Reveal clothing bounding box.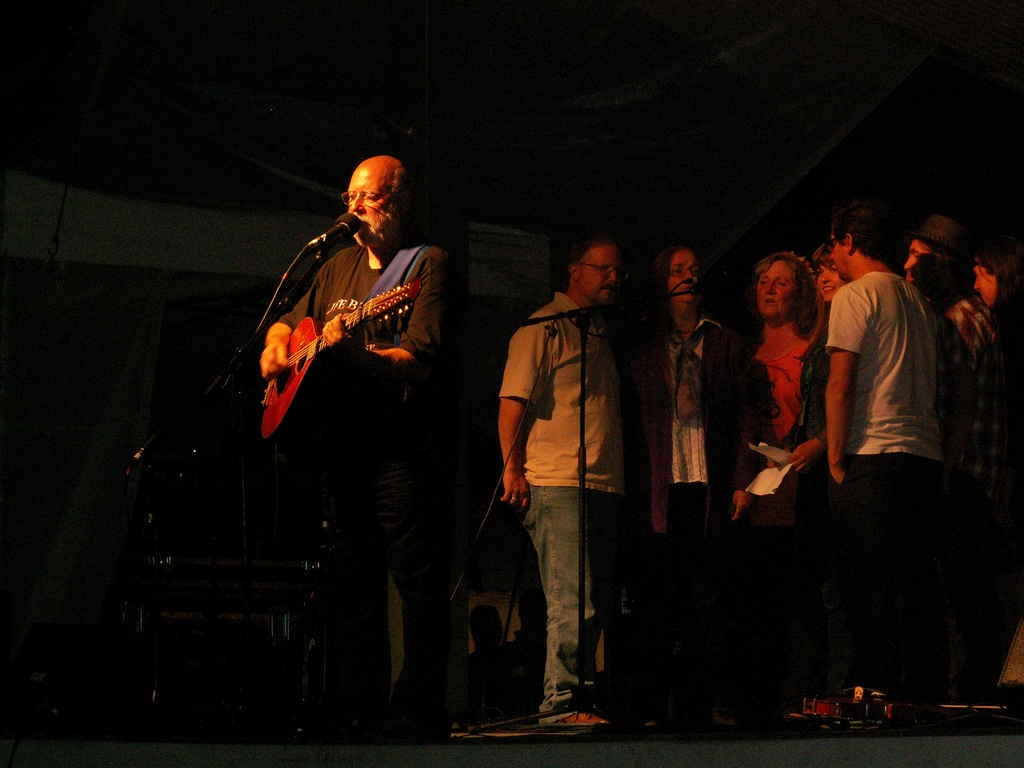
Revealed: {"left": 634, "top": 307, "right": 761, "bottom": 699}.
